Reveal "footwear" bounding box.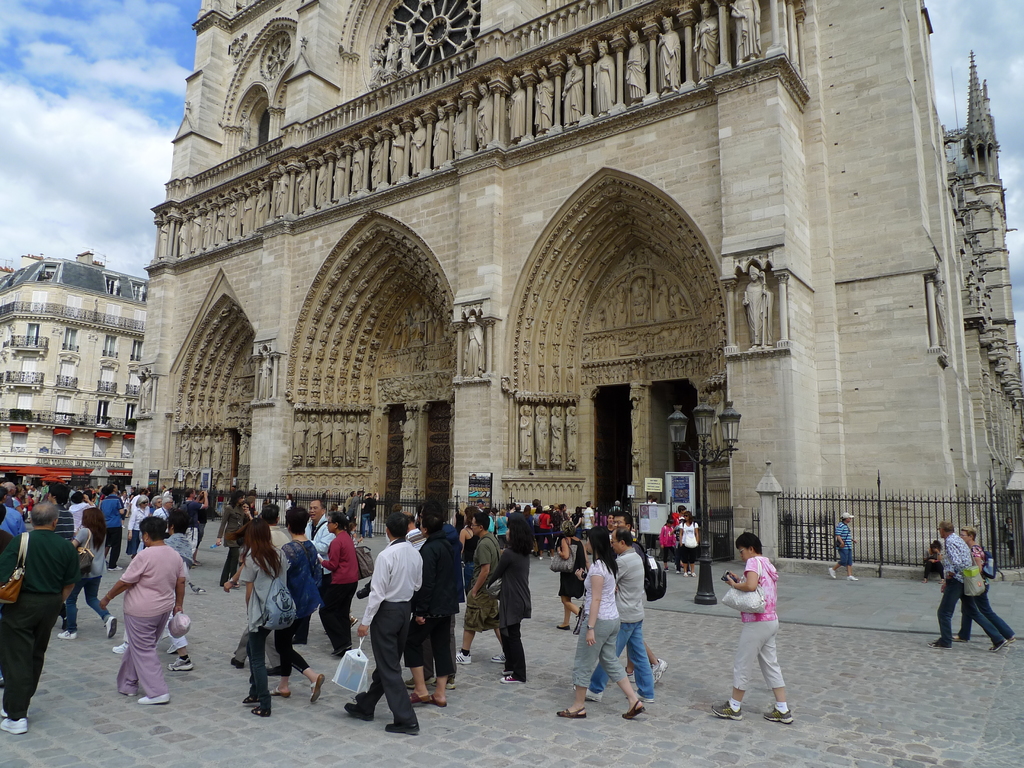
Revealed: bbox=[248, 704, 273, 717].
